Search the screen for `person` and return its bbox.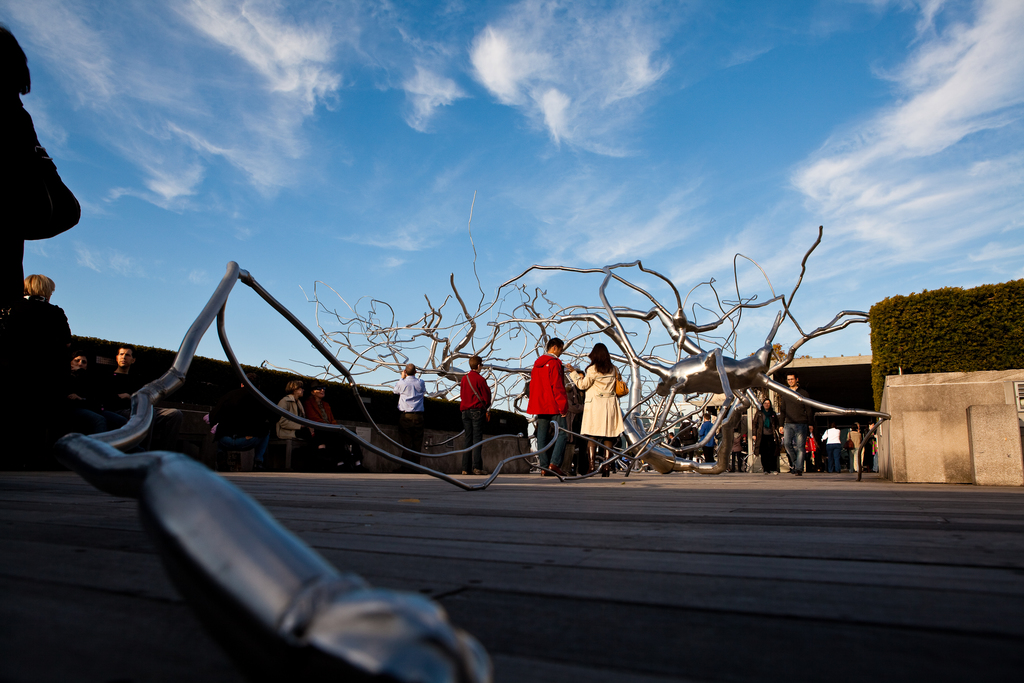
Found: <region>675, 407, 708, 470</region>.
